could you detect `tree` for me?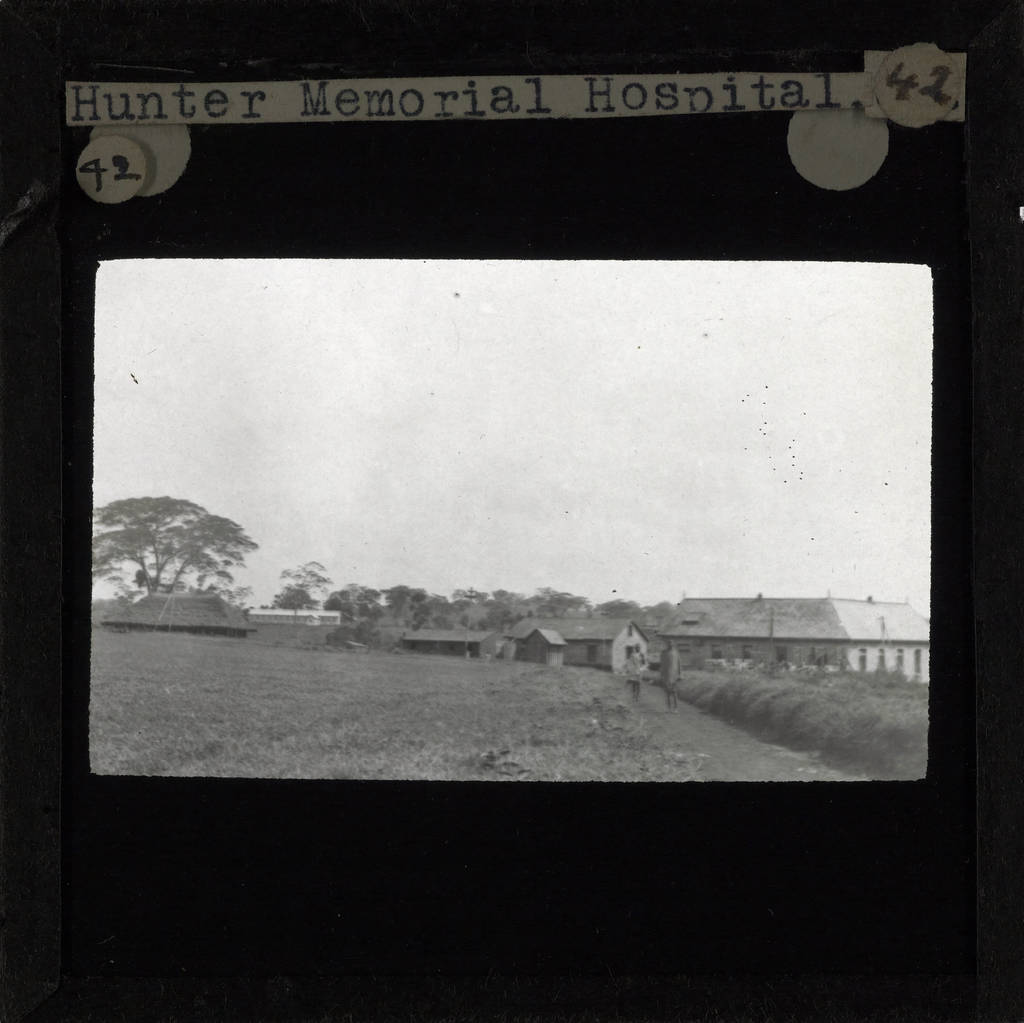
Detection result: detection(589, 594, 644, 623).
